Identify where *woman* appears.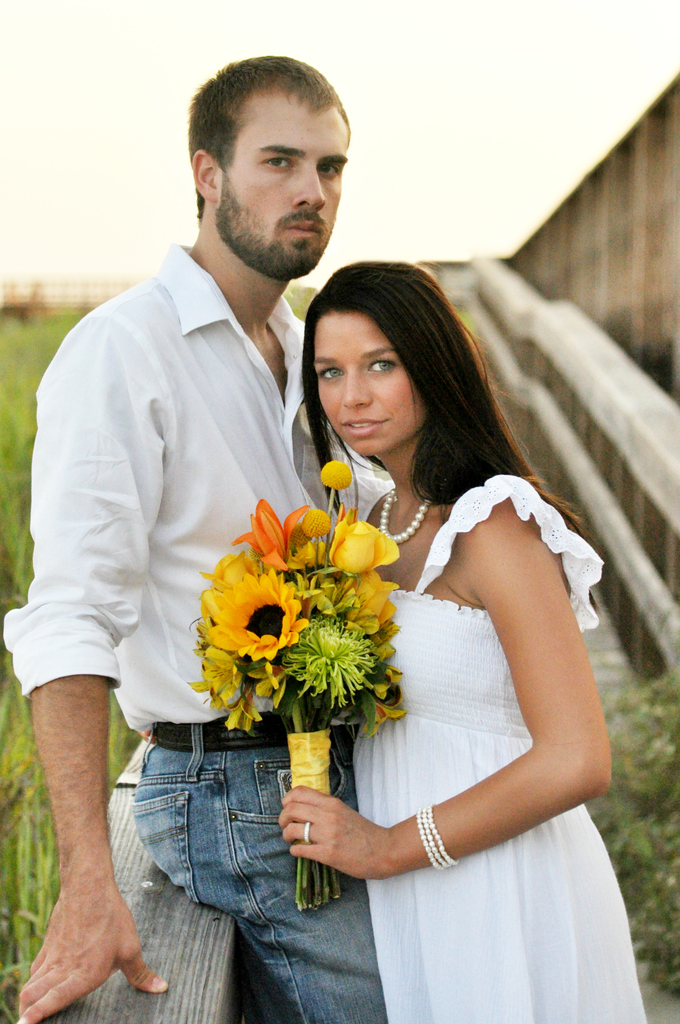
Appears at (238,240,622,1023).
